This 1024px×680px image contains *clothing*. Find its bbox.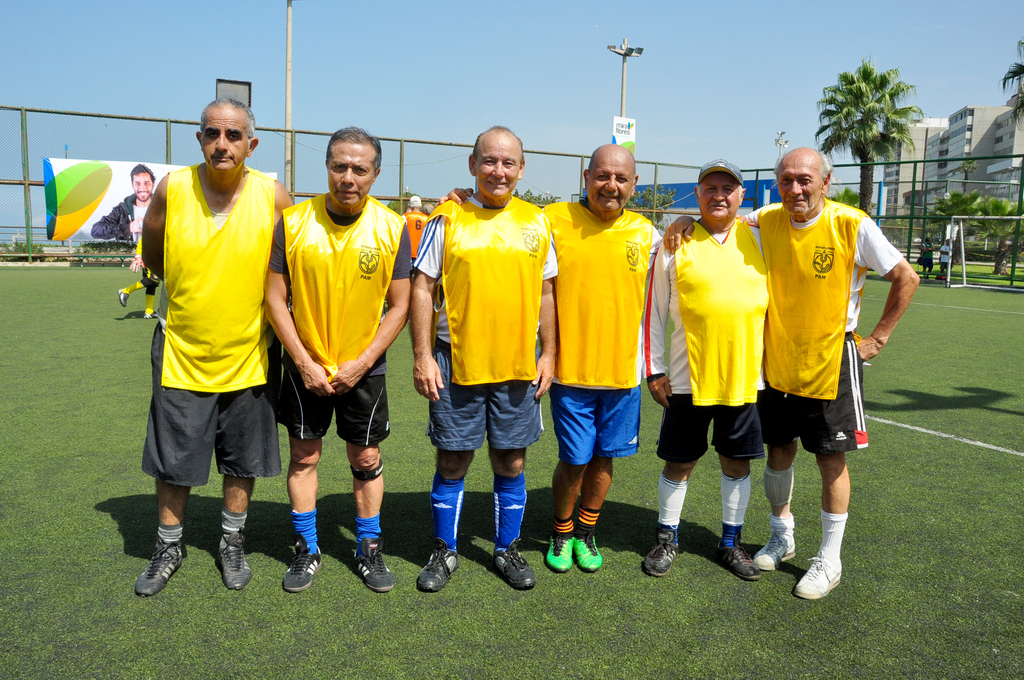
box(751, 197, 902, 458).
